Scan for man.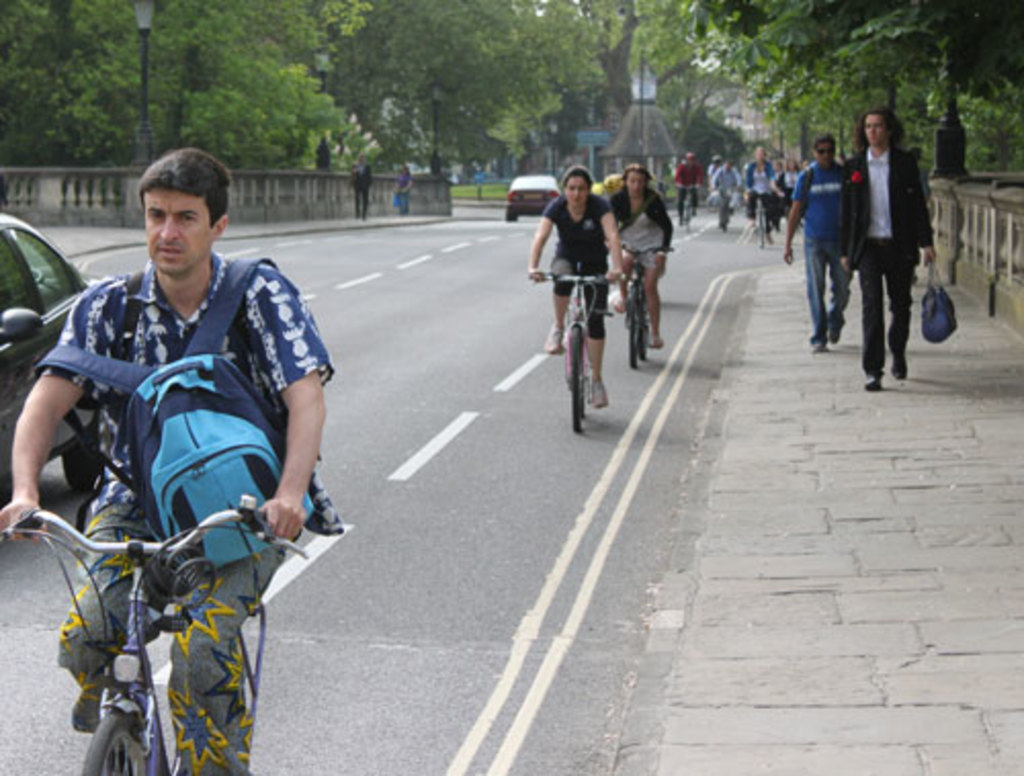
Scan result: l=844, t=109, r=938, b=381.
